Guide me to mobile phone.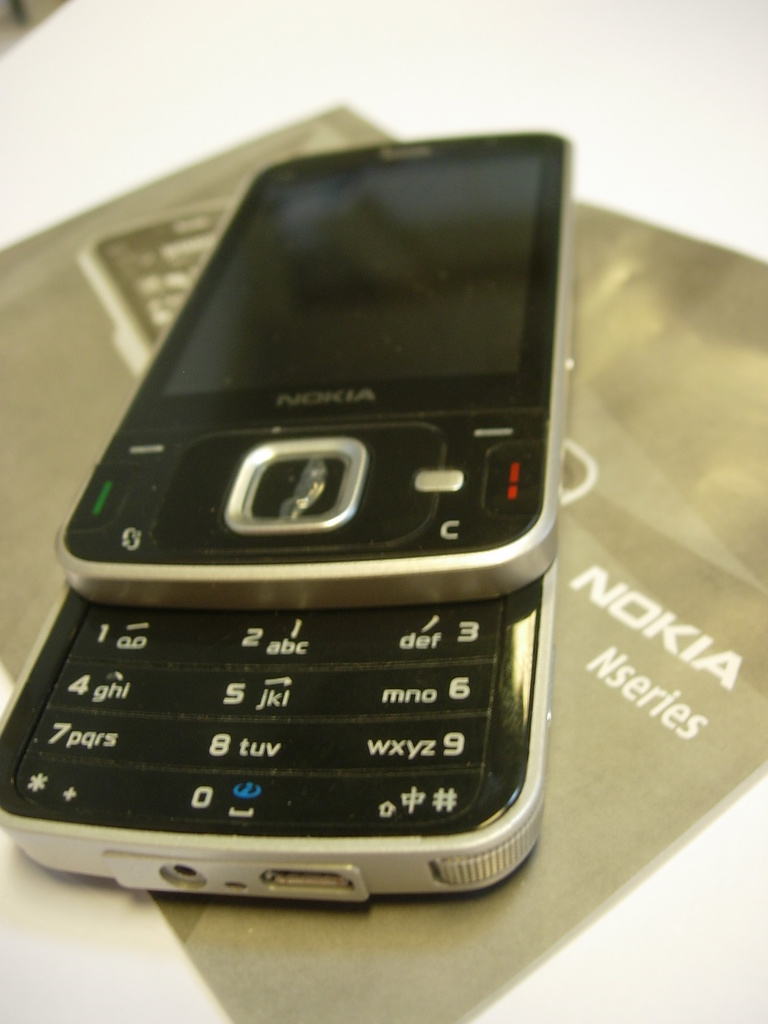
Guidance: (0,123,567,911).
